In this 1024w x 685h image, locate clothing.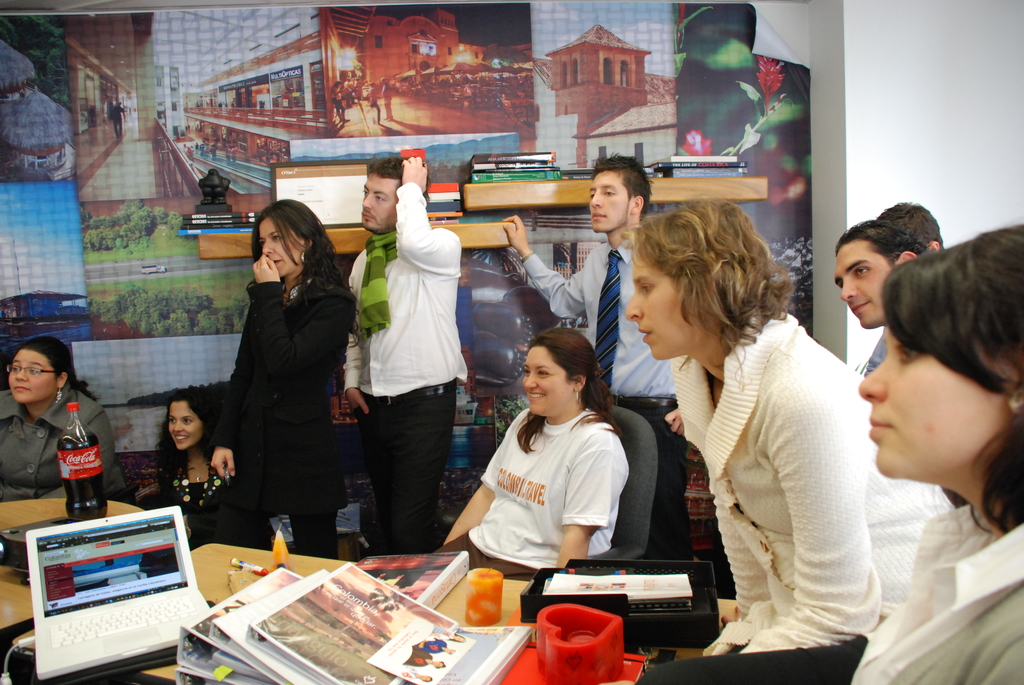
Bounding box: 415,639,444,653.
